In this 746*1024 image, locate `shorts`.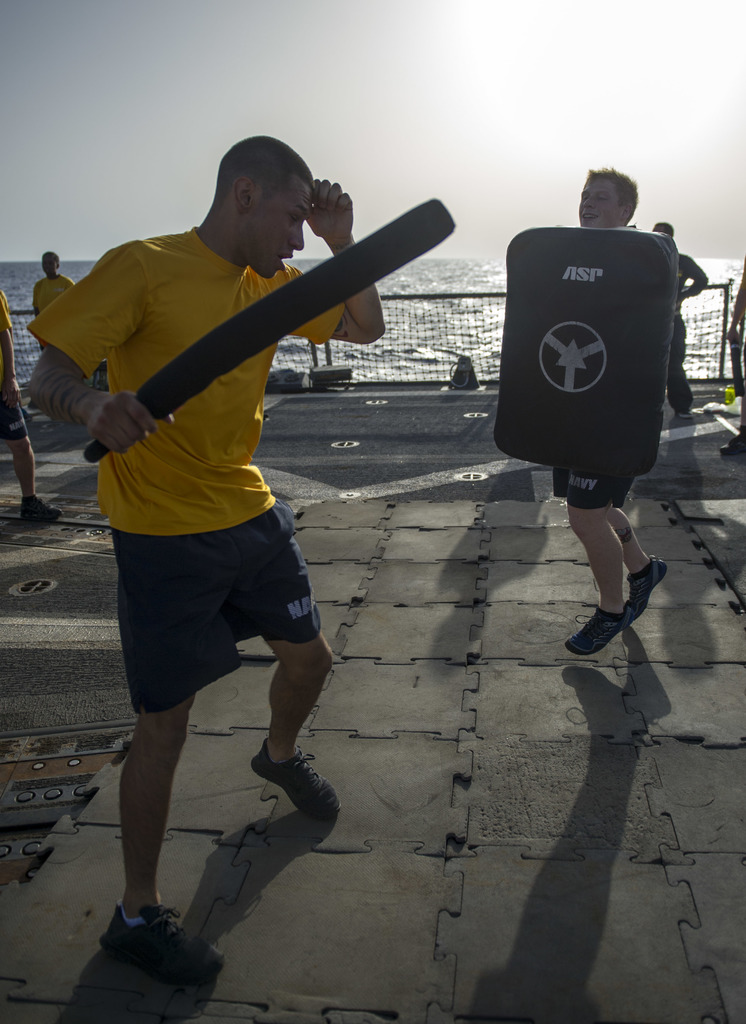
Bounding box: crop(112, 540, 311, 684).
